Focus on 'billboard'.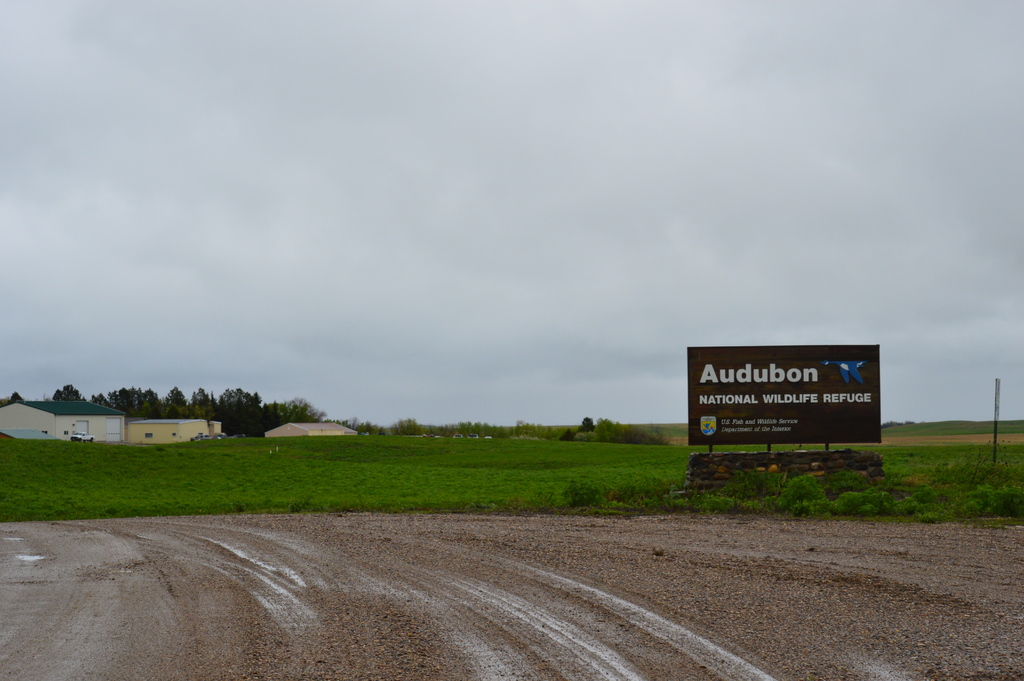
Focused at 689/343/885/466.
